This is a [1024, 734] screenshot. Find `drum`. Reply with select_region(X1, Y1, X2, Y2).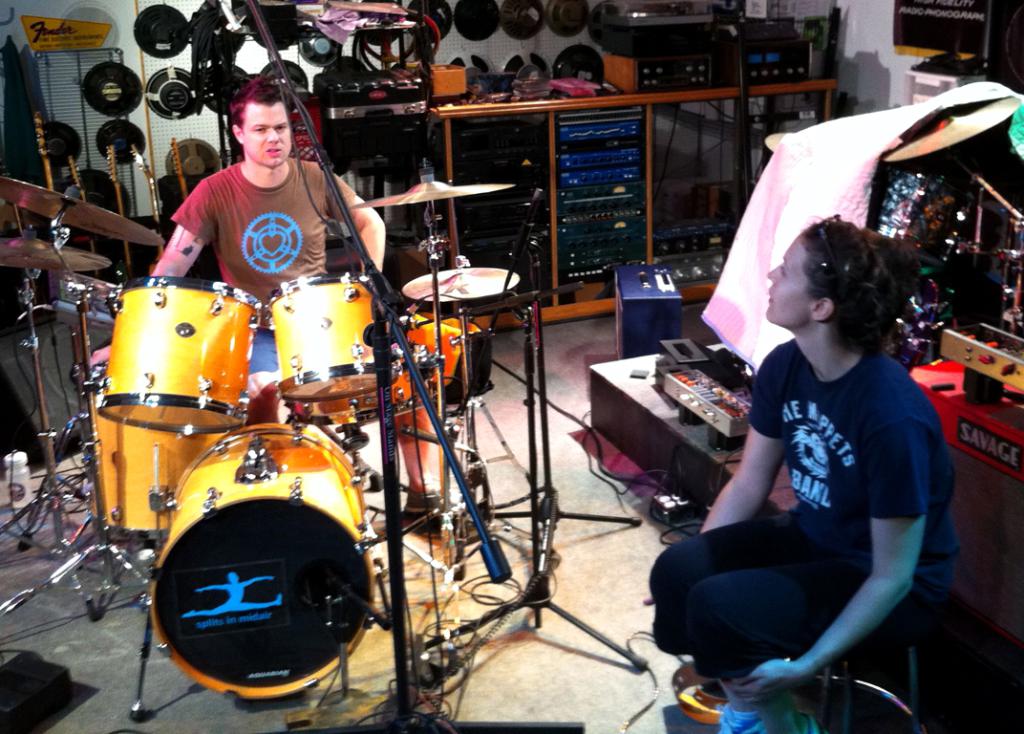
select_region(151, 421, 375, 701).
